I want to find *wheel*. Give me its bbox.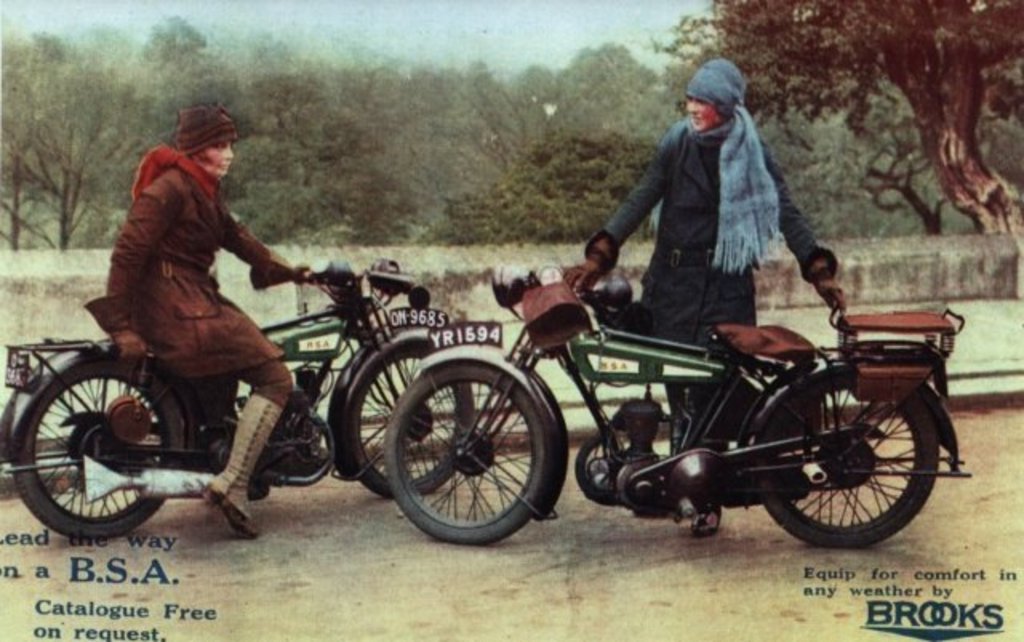
(749,354,979,557).
